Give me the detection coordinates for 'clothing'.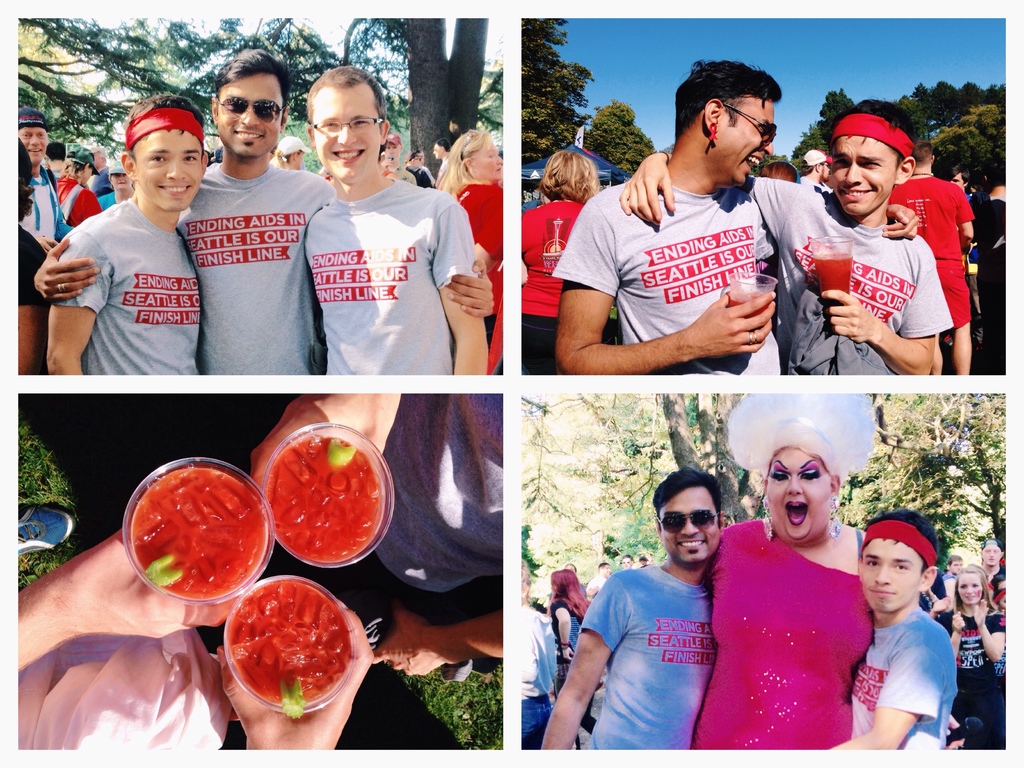
{"x1": 544, "y1": 604, "x2": 586, "y2": 660}.
